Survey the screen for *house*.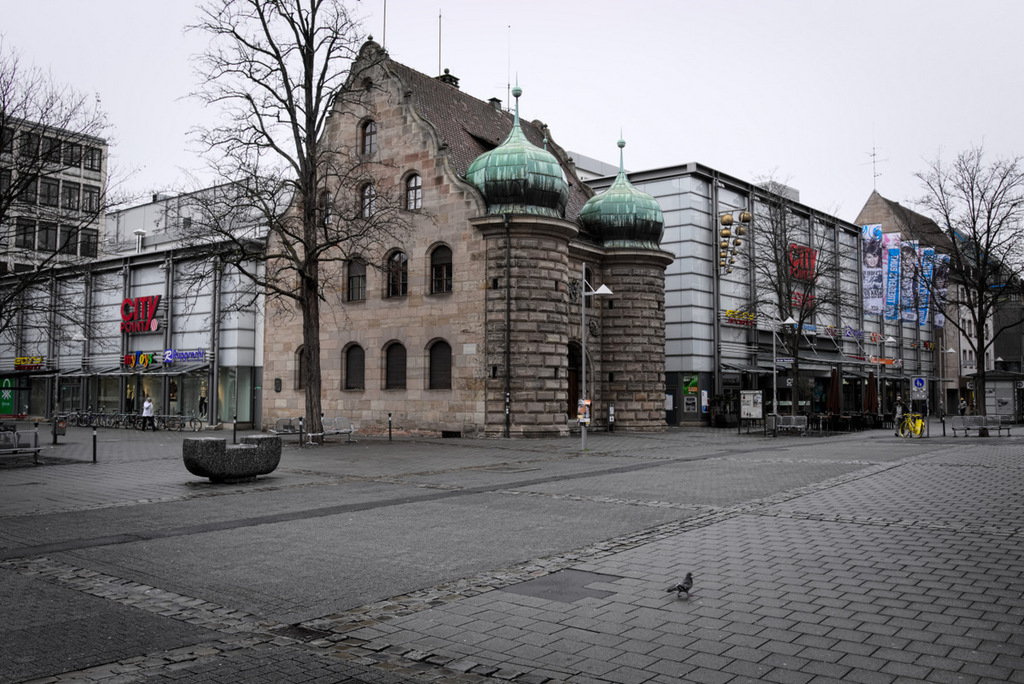
Survey found: l=217, t=56, r=745, b=451.
